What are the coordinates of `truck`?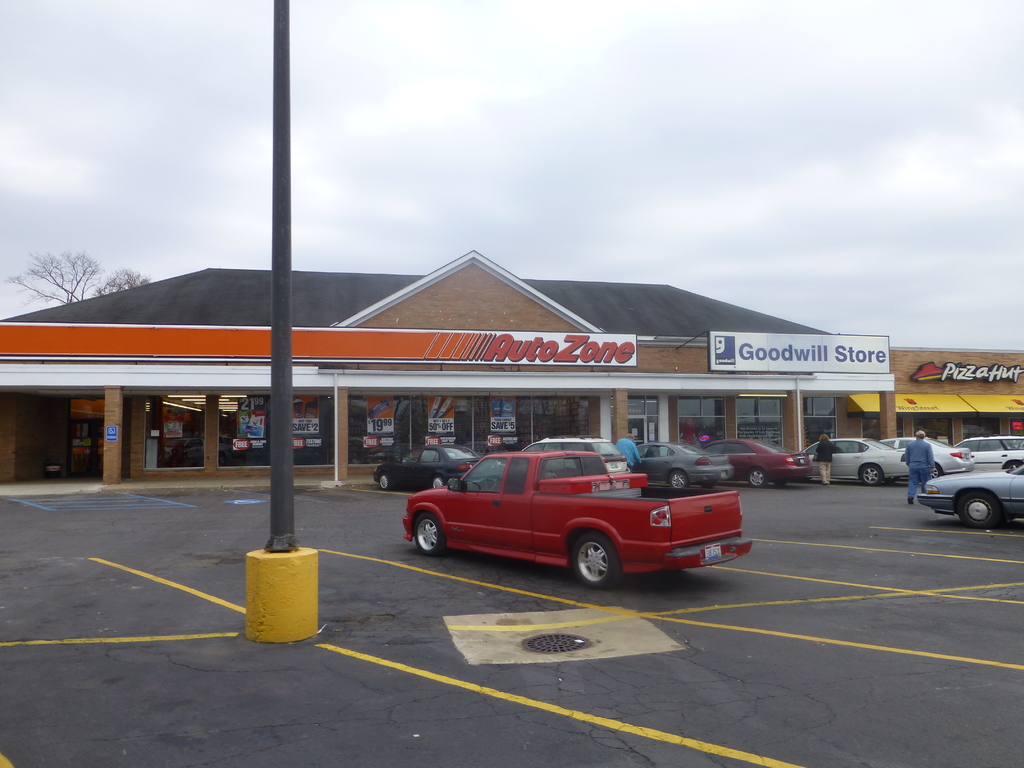
[x1=385, y1=447, x2=757, y2=595].
